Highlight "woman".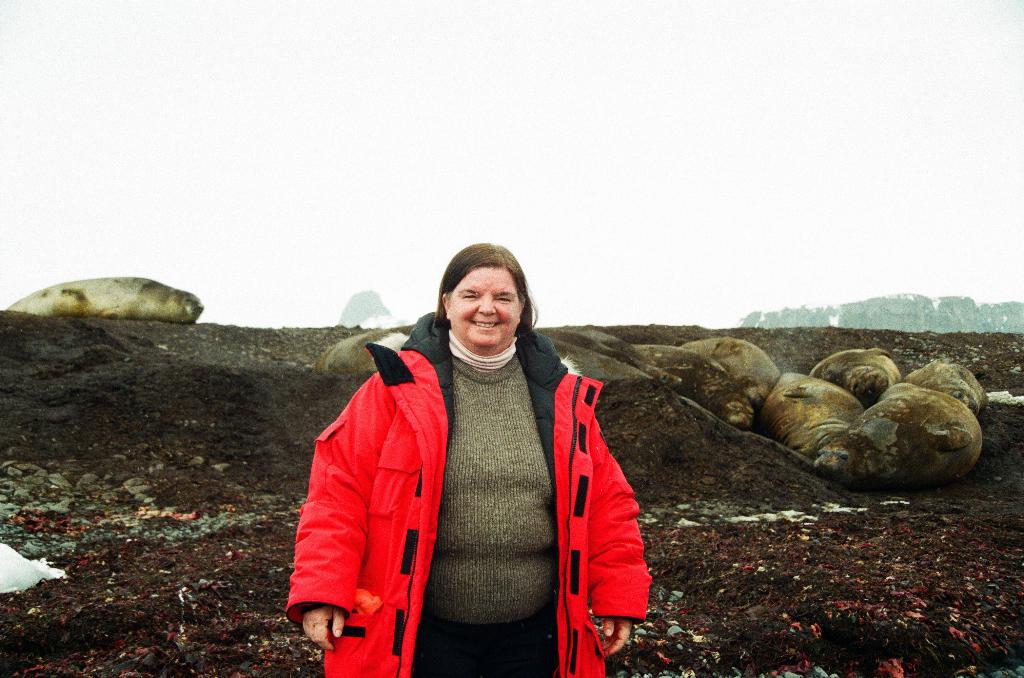
Highlighted region: Rect(270, 238, 666, 677).
